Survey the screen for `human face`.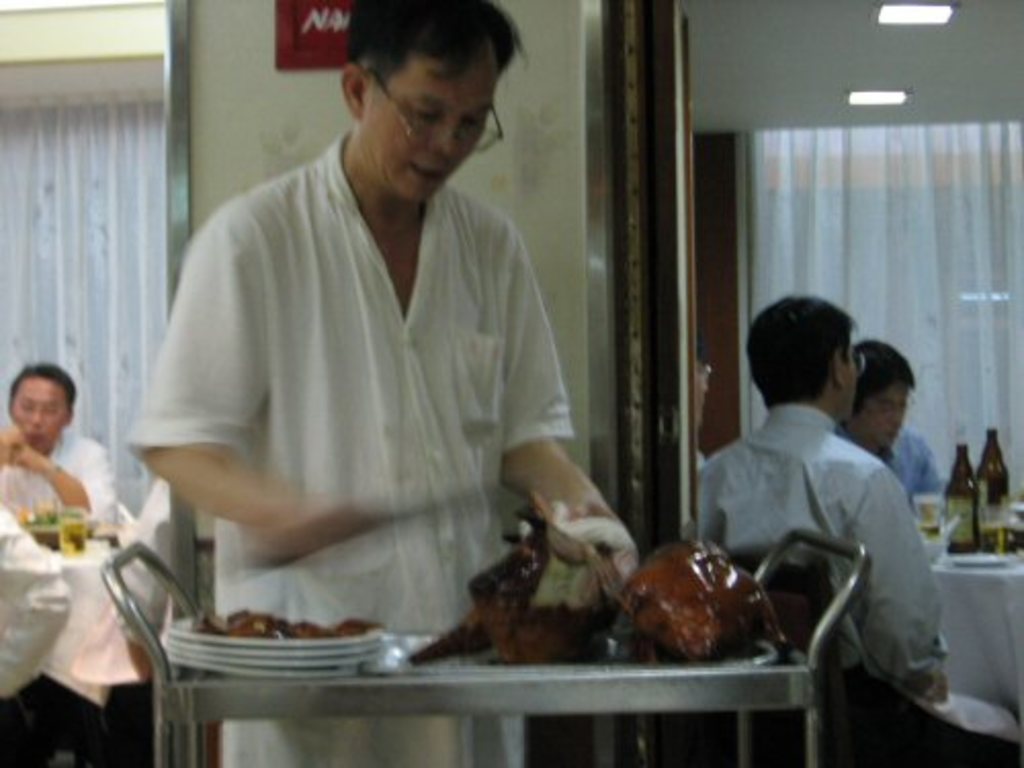
Survey found: [left=10, top=375, right=68, bottom=453].
